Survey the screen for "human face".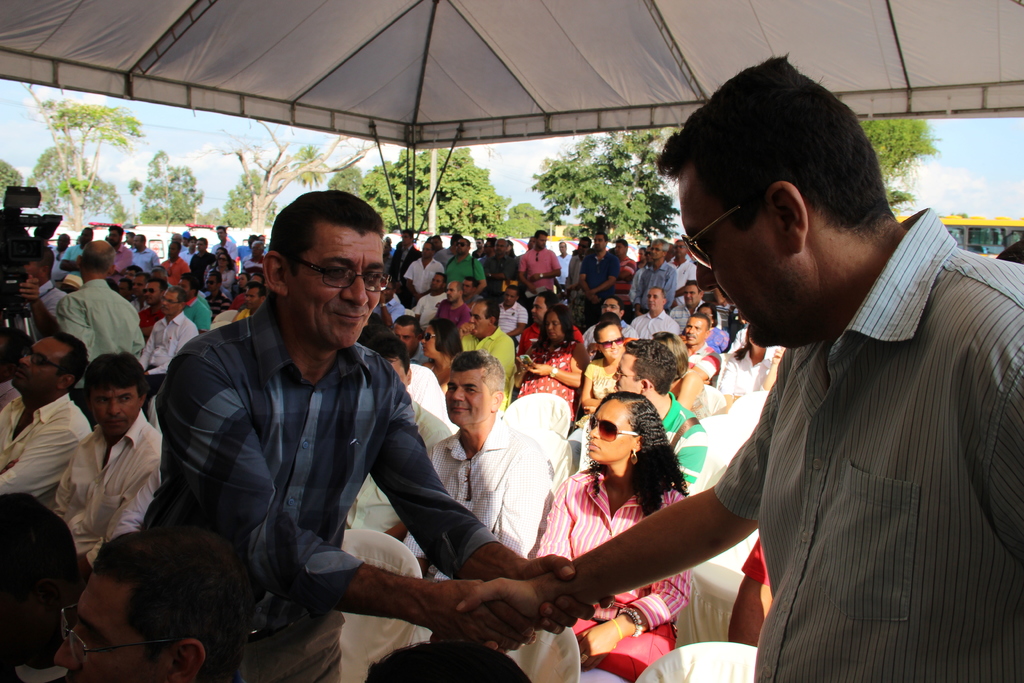
Survey found: (470, 304, 487, 335).
